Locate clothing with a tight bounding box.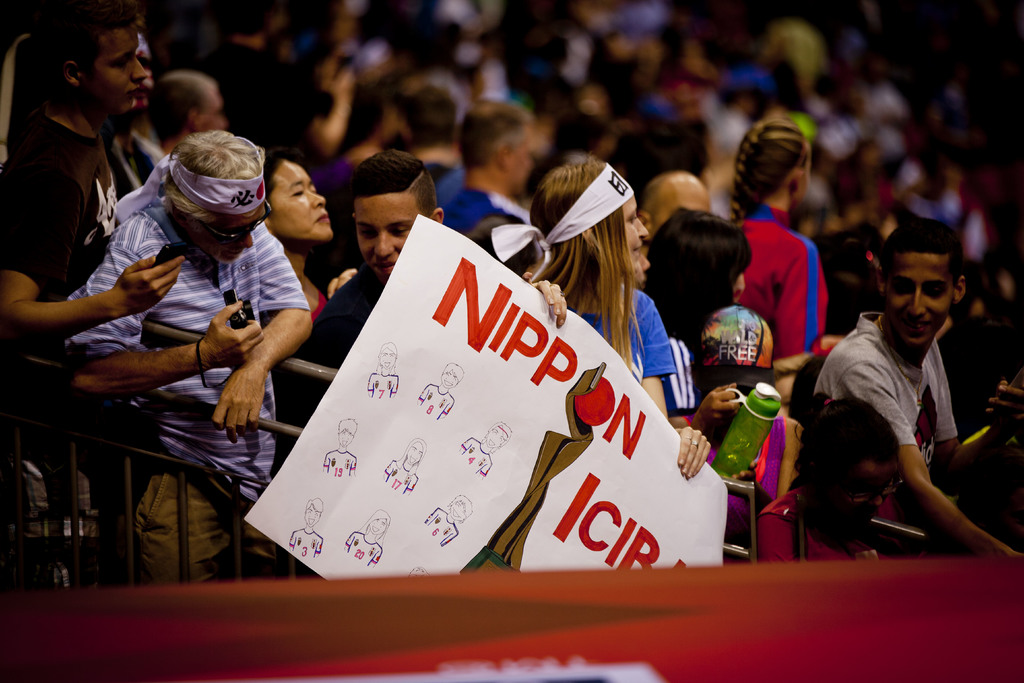
select_region(304, 151, 362, 235).
